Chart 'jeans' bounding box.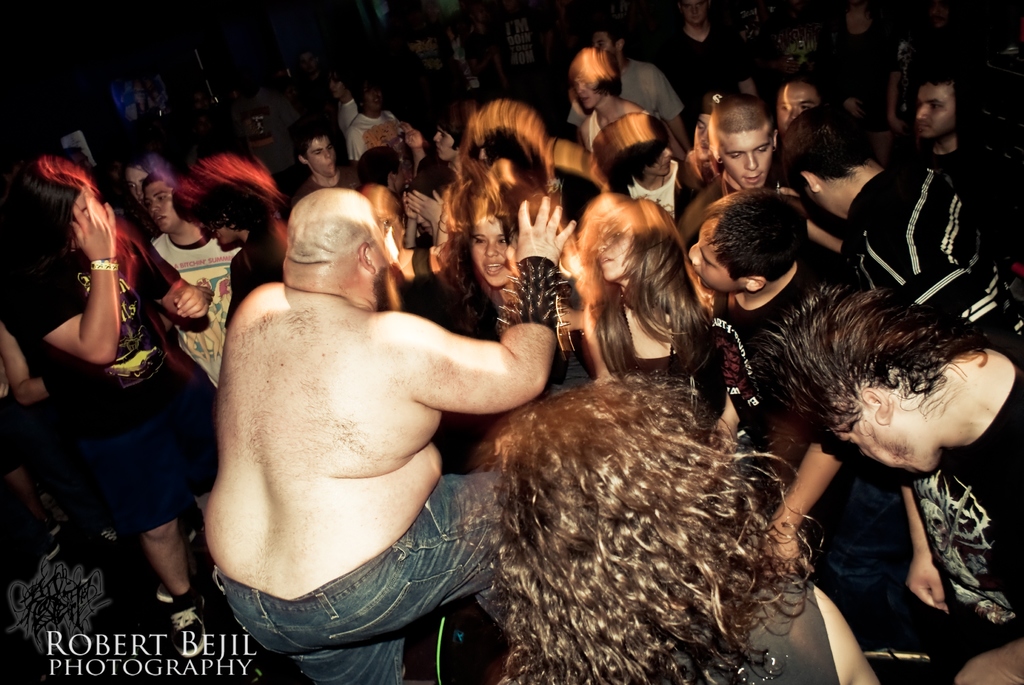
Charted: [left=212, top=468, right=493, bottom=657].
